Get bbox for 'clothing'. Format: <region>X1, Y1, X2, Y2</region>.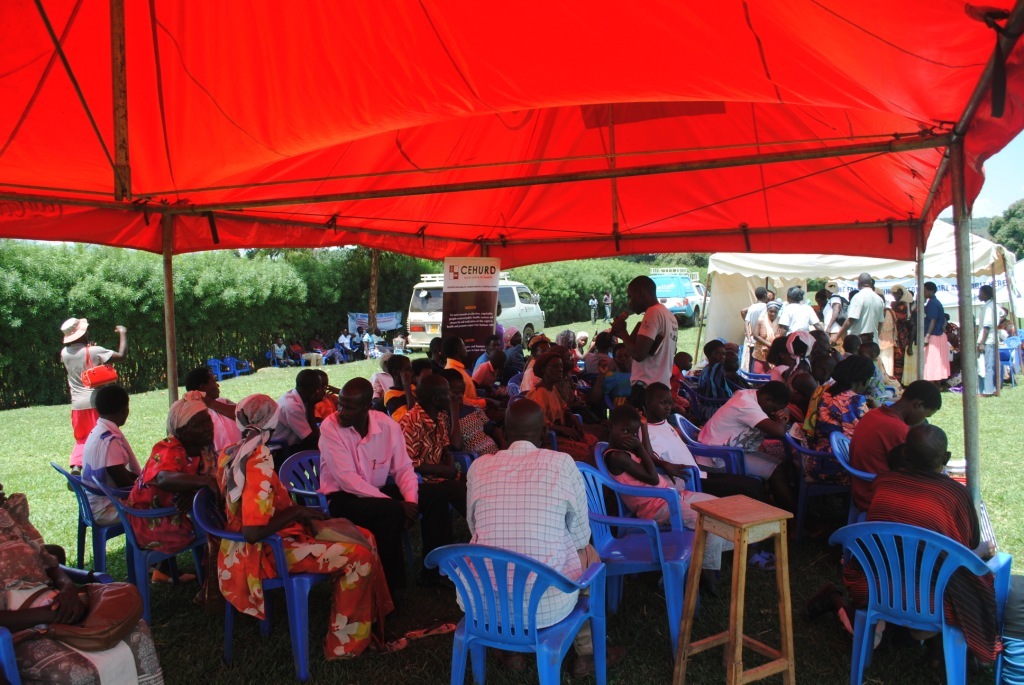
<region>457, 402, 498, 457</region>.
